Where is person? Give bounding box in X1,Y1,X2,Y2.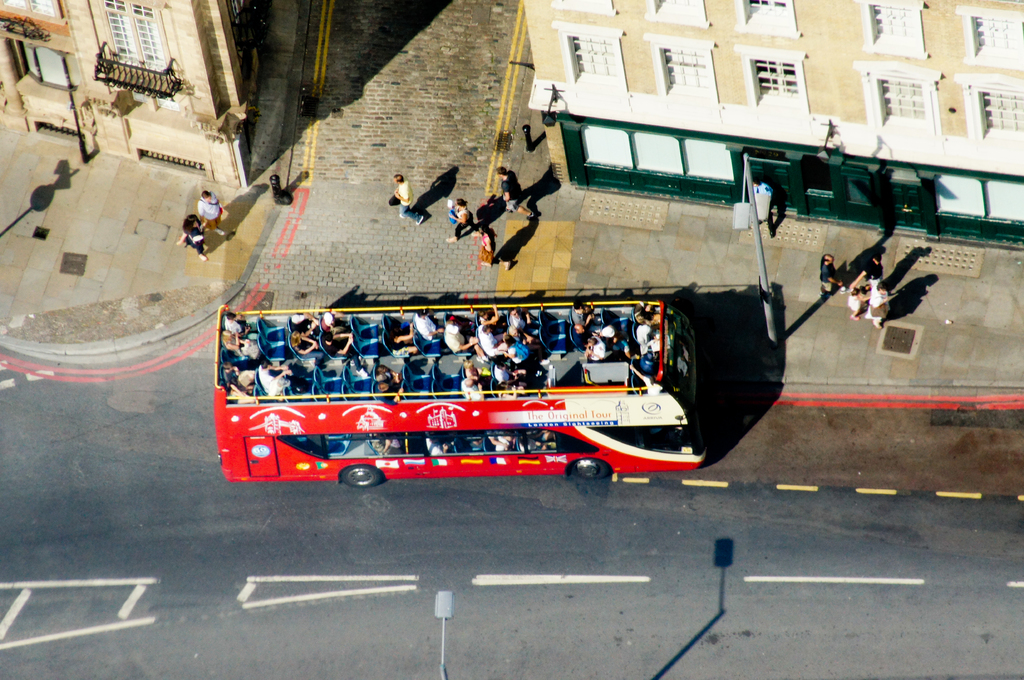
390,170,426,226.
